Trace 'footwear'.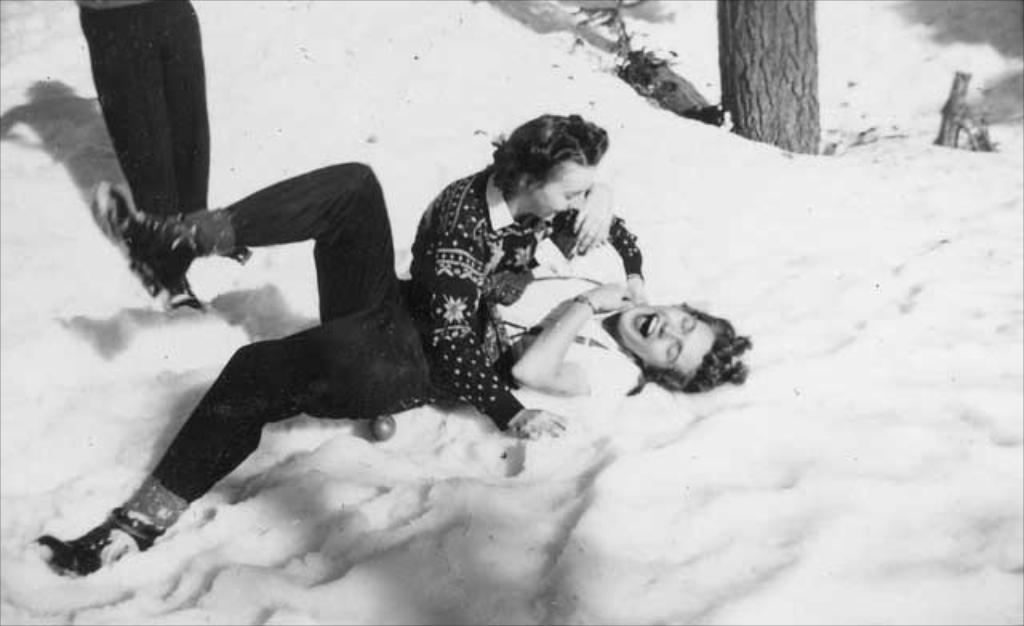
Traced to Rect(24, 500, 178, 596).
